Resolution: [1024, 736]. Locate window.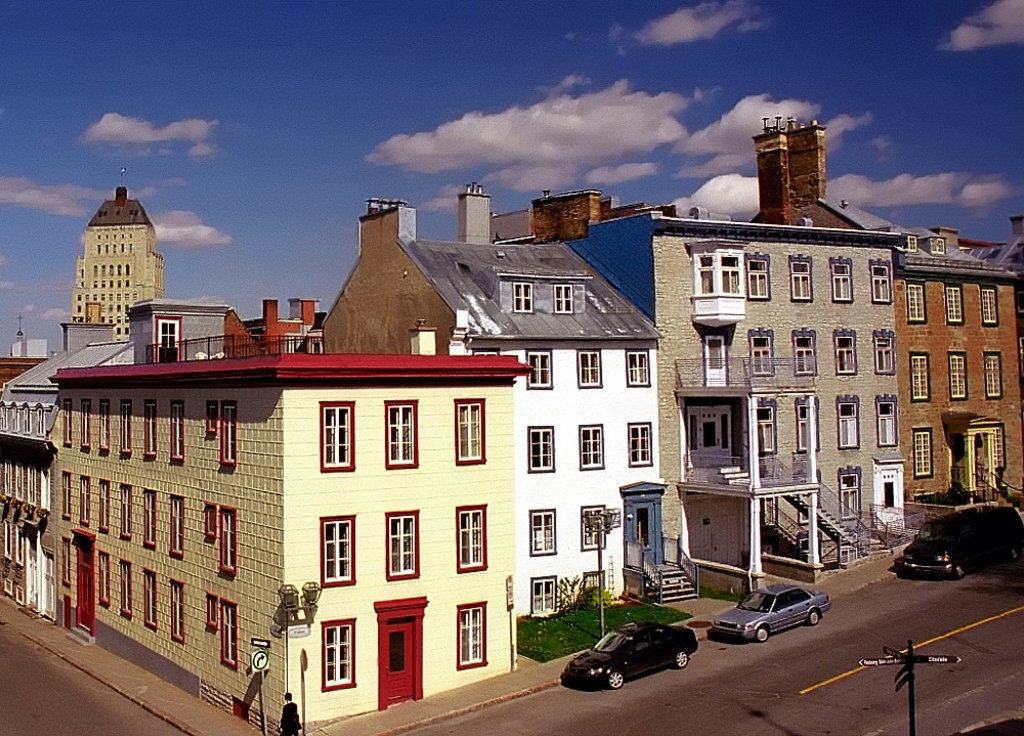
detection(526, 579, 562, 610).
